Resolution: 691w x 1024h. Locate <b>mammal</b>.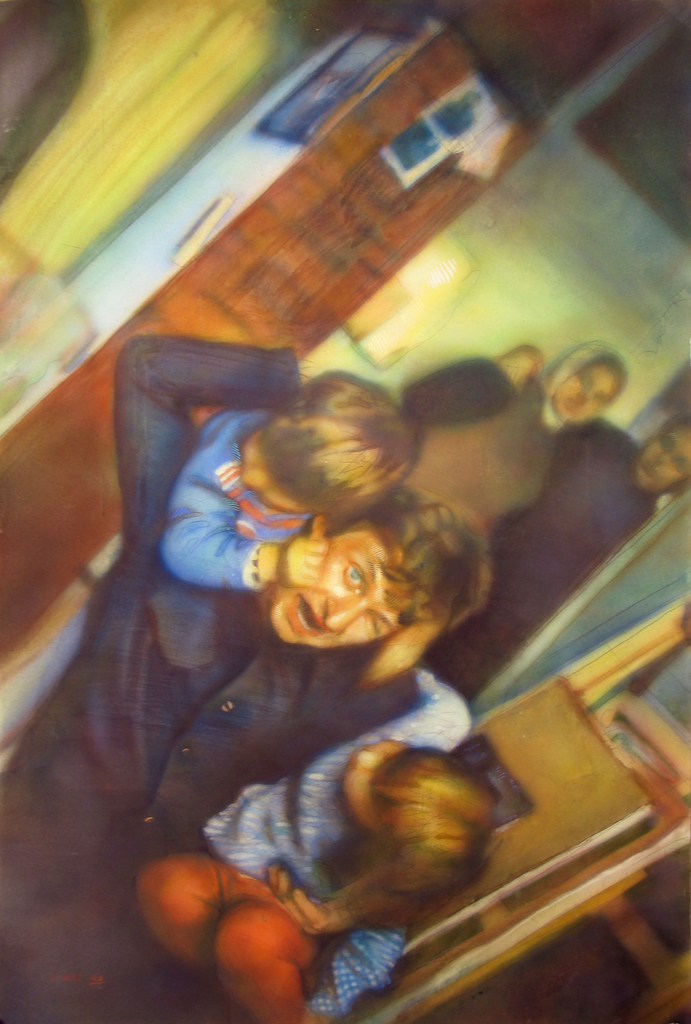
(429, 413, 690, 711).
